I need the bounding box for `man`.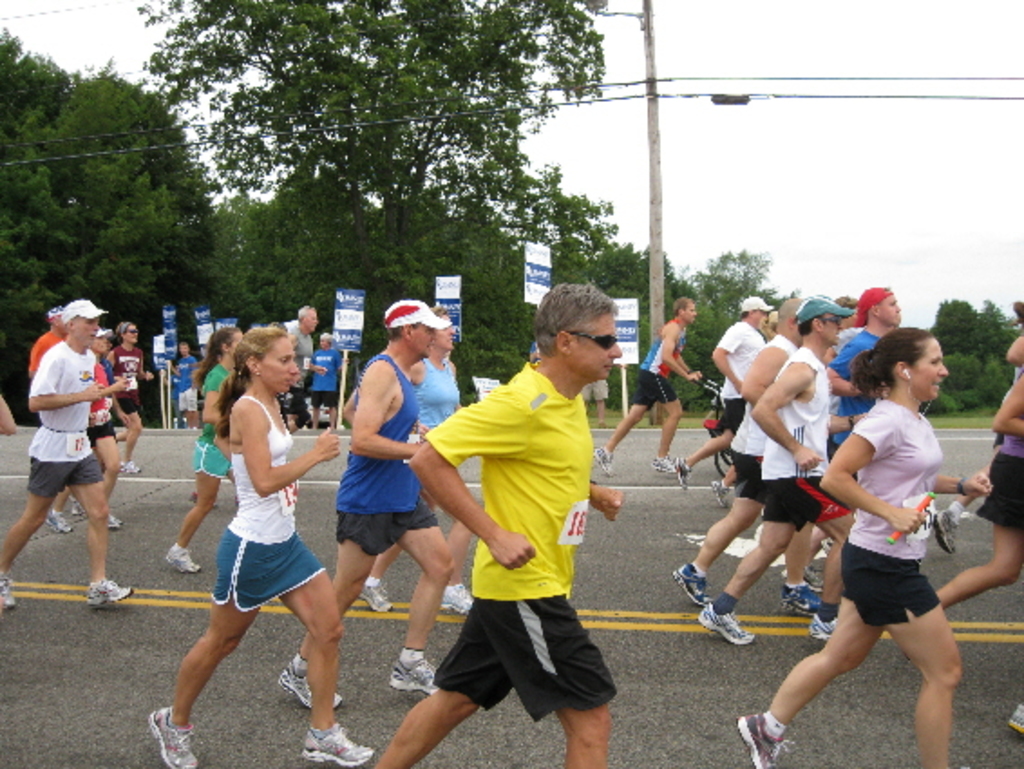
Here it is: l=156, t=340, r=203, b=436.
